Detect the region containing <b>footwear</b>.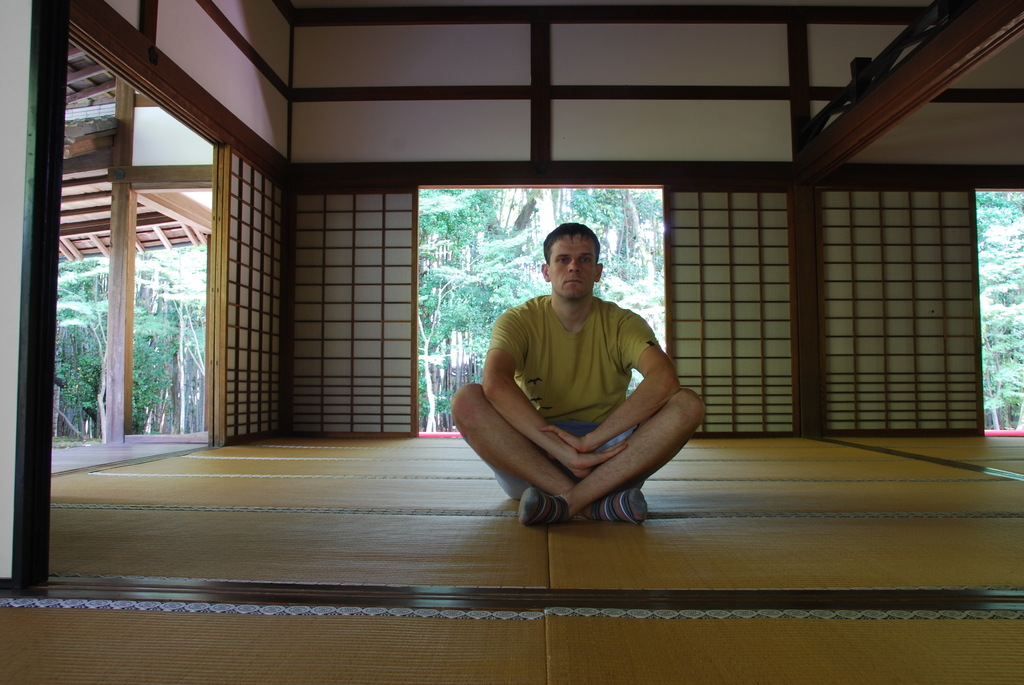
(584,486,650,532).
